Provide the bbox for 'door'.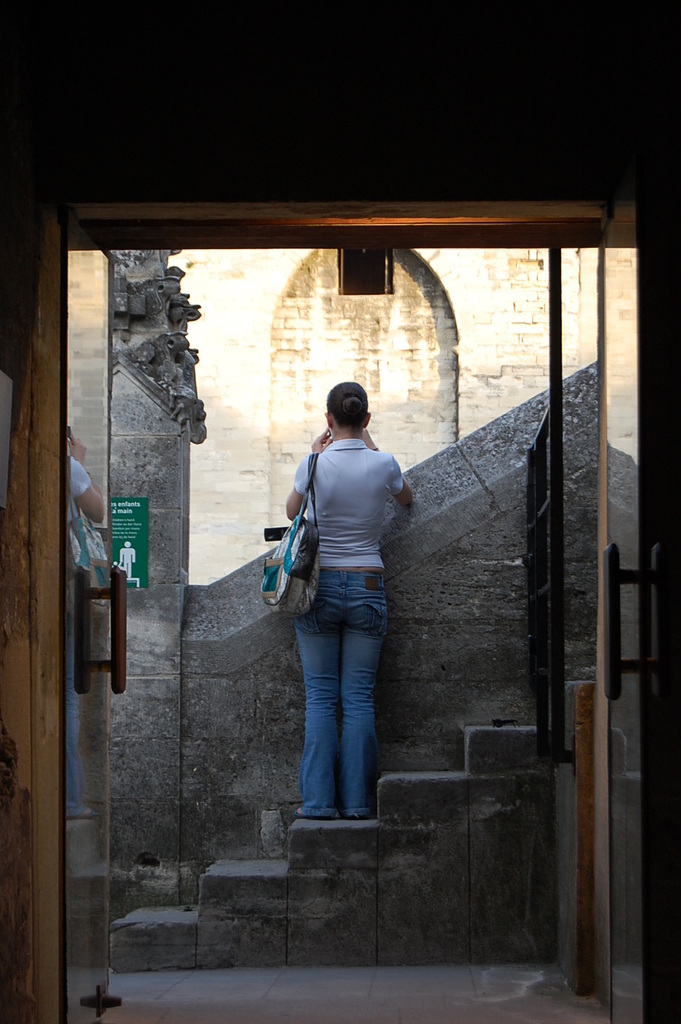
Rect(50, 212, 131, 1023).
